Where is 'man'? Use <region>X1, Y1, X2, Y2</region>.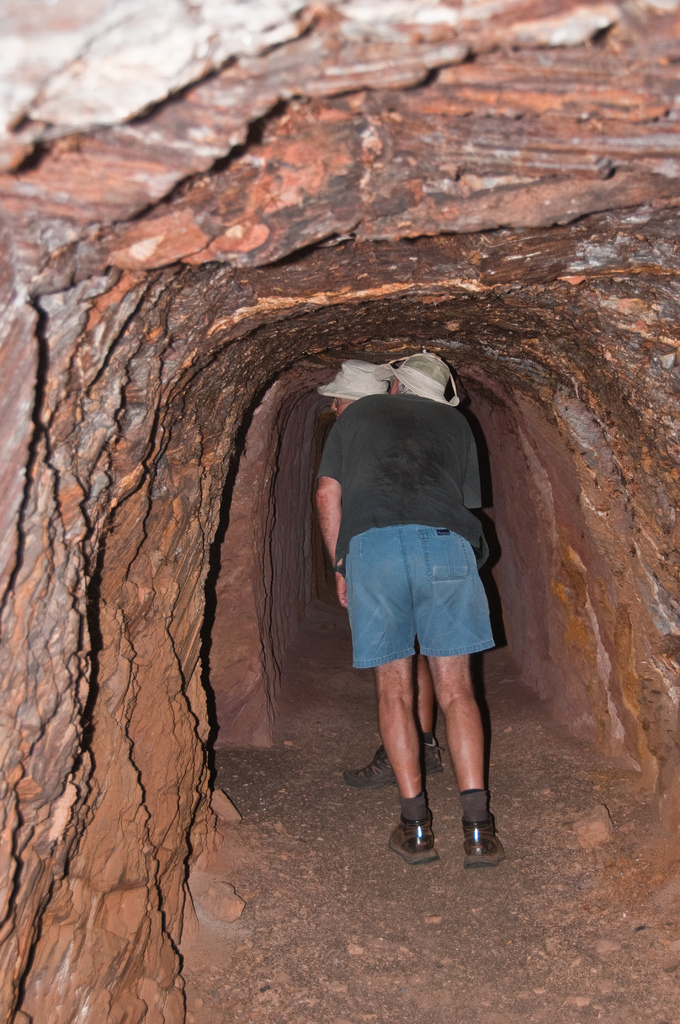
<region>311, 357, 509, 870</region>.
